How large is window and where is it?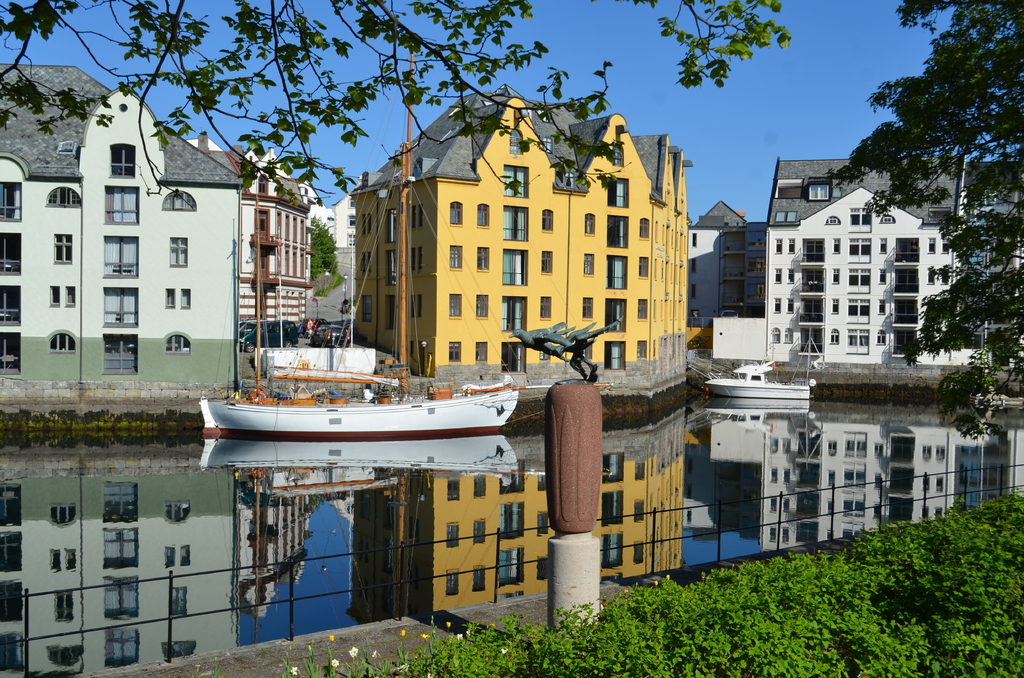
Bounding box: region(847, 298, 873, 327).
